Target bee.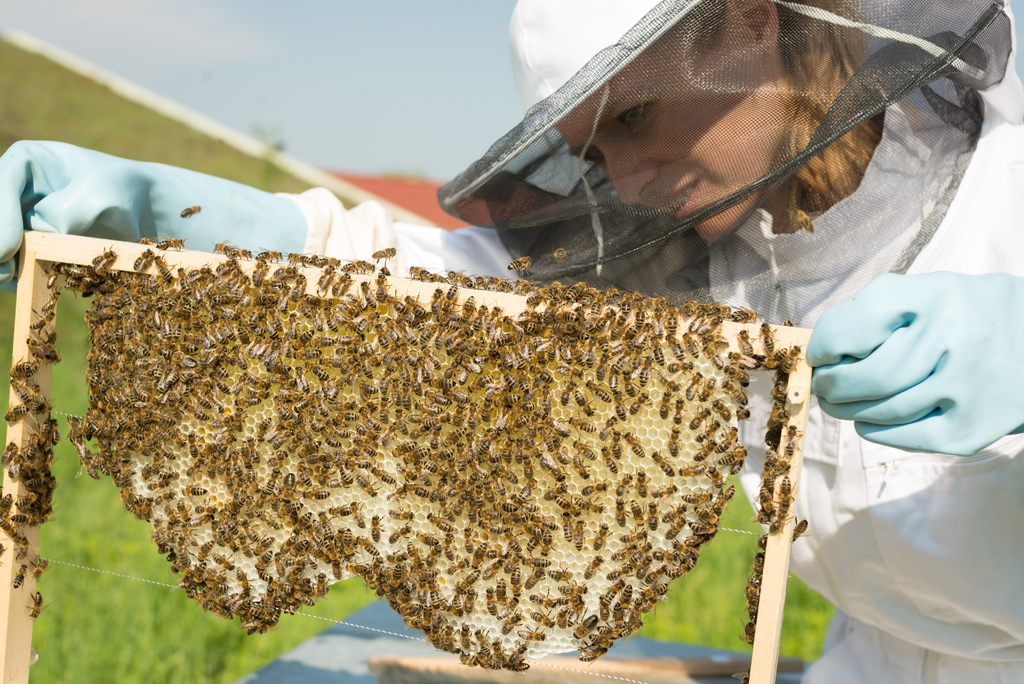
Target region: box(470, 540, 488, 569).
